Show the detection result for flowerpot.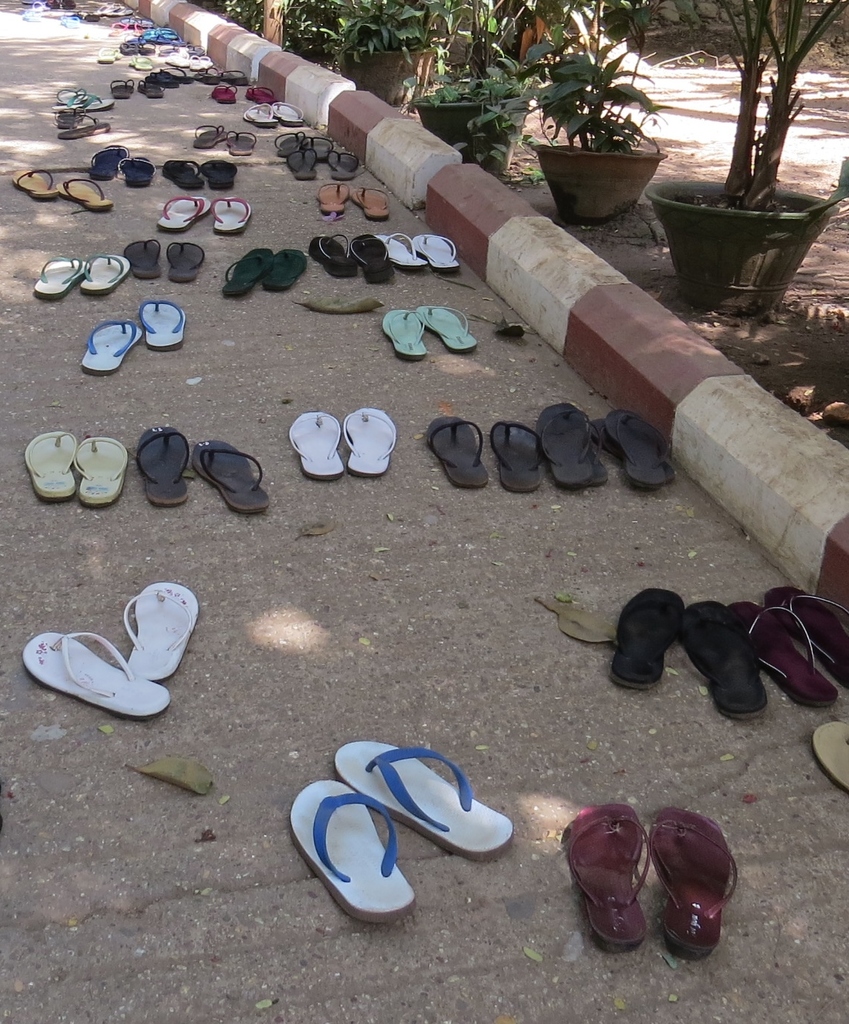
pyautogui.locateOnScreen(413, 86, 526, 169).
